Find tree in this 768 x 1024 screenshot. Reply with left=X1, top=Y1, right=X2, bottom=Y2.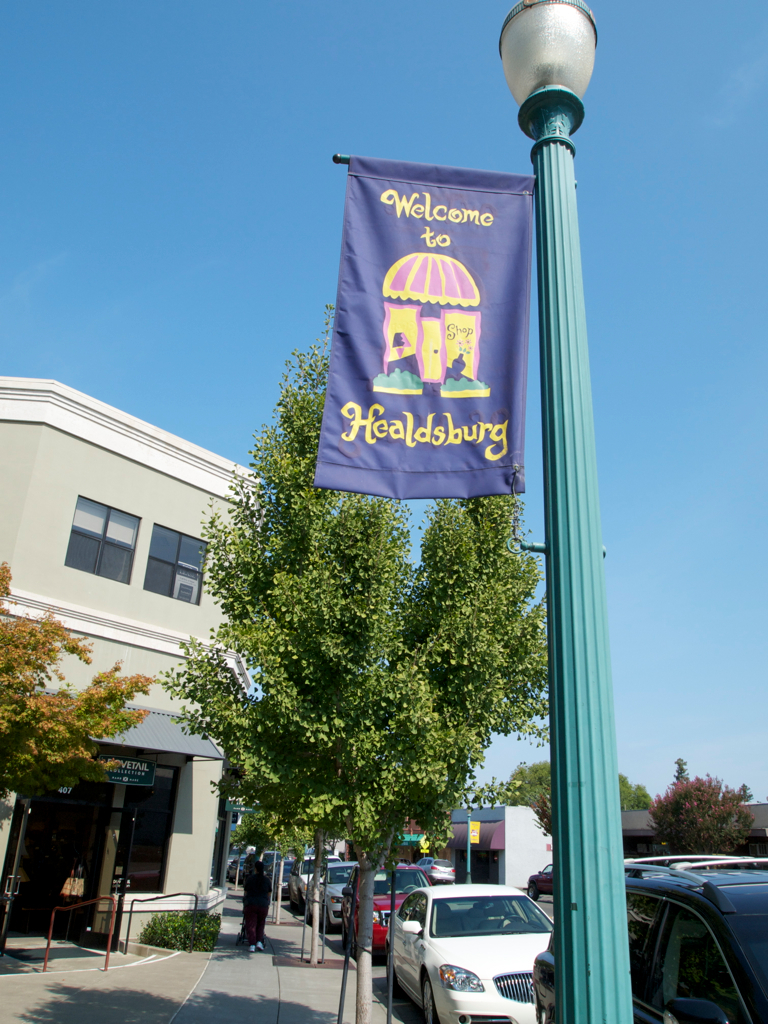
left=0, top=569, right=168, bottom=939.
